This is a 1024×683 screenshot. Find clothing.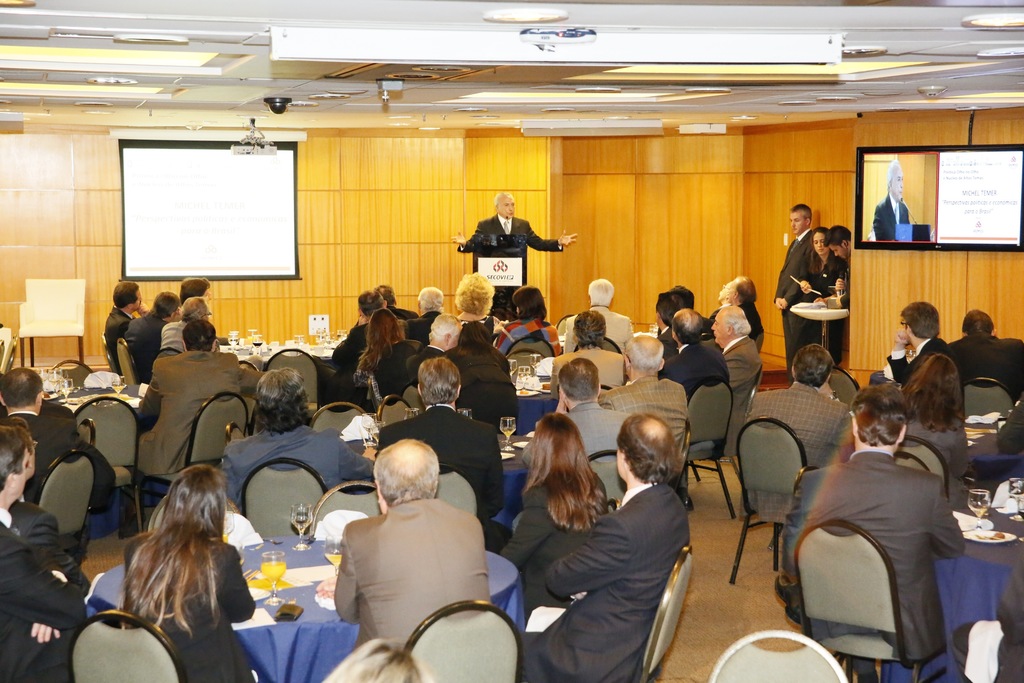
Bounding box: 887:343:989:432.
